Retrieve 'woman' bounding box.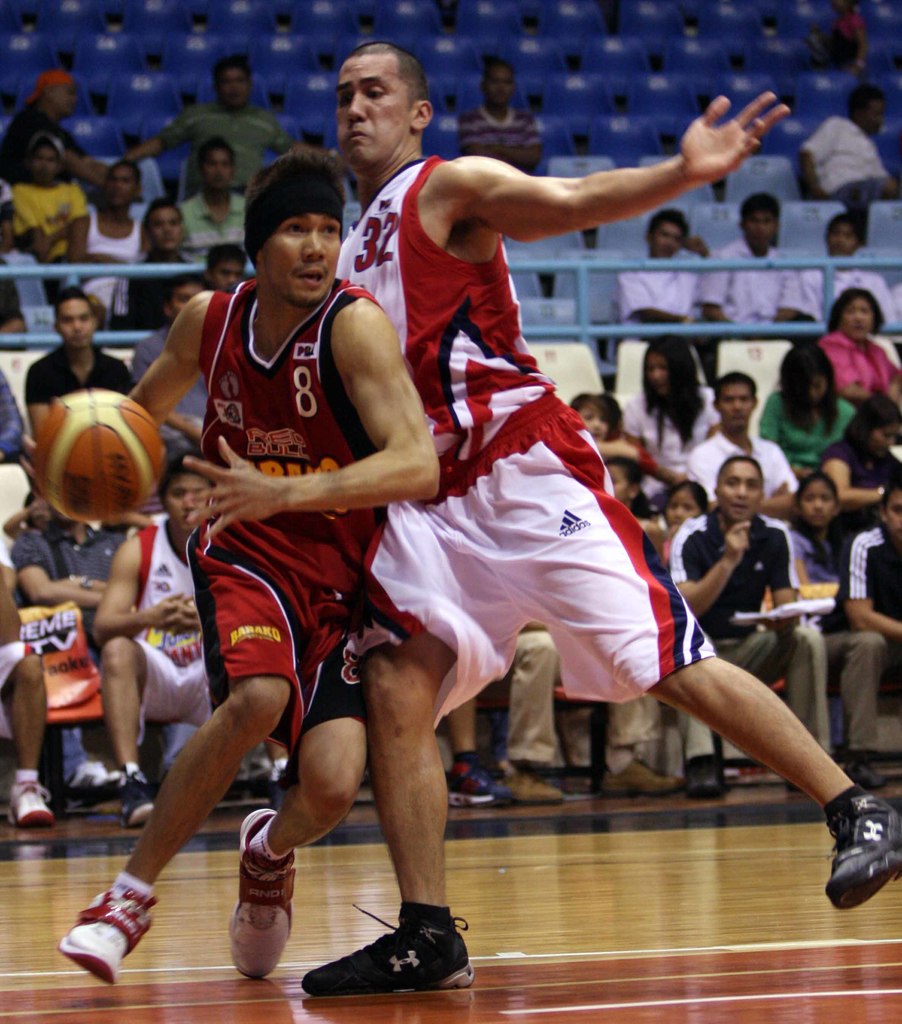
Bounding box: <box>756,344,843,475</box>.
